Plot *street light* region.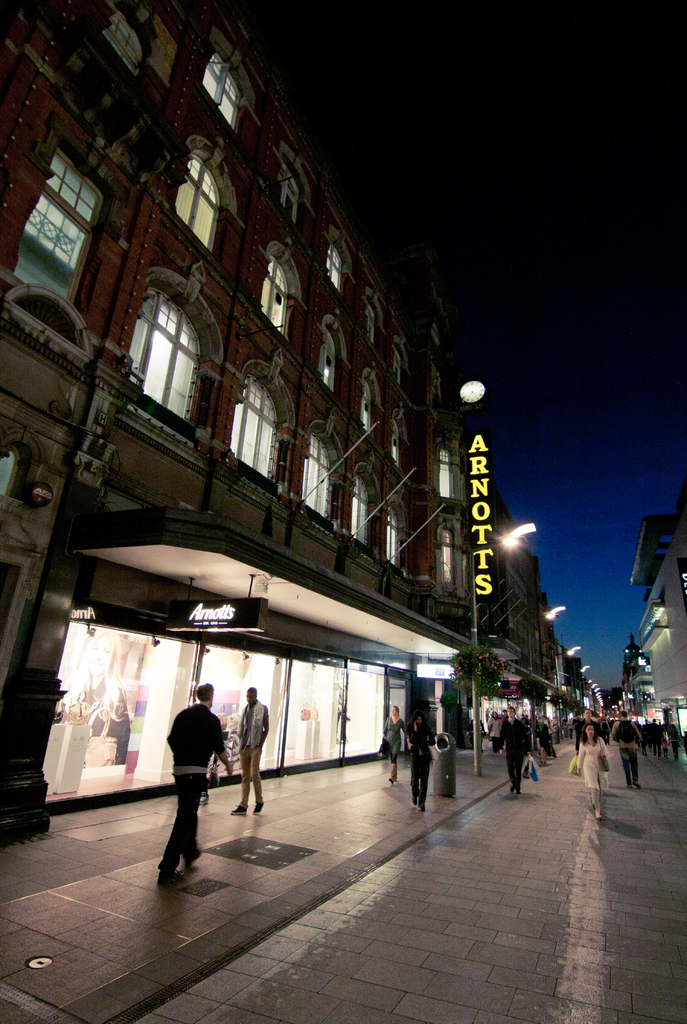
Plotted at region(457, 516, 542, 779).
